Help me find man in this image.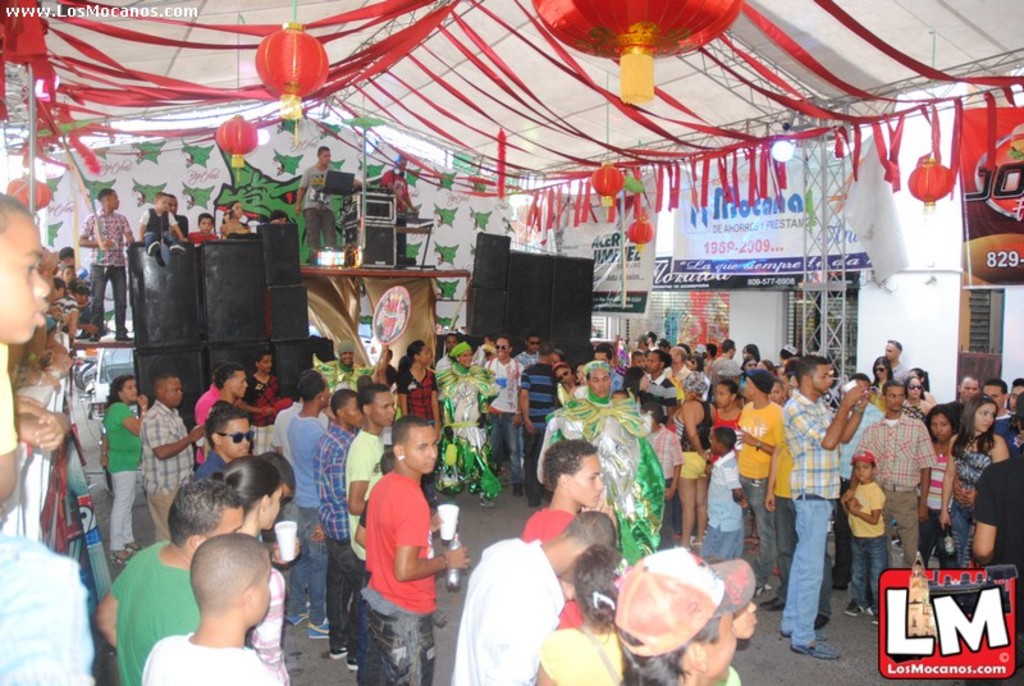
Found it: {"x1": 590, "y1": 340, "x2": 628, "y2": 395}.
